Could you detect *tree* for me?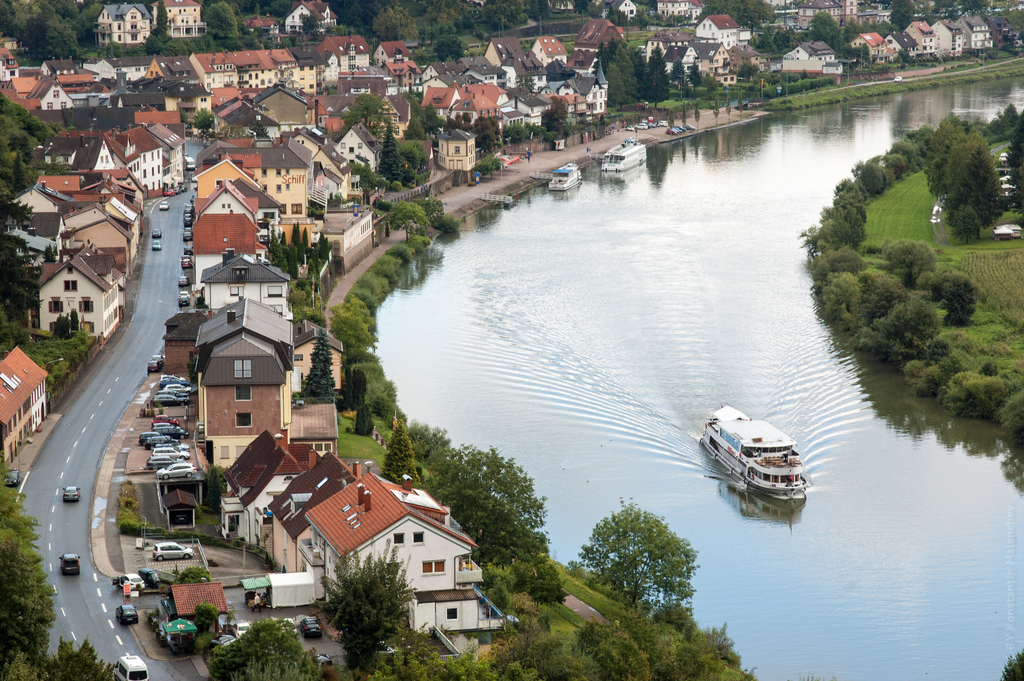
Detection result: x1=201 y1=4 x2=236 y2=37.
